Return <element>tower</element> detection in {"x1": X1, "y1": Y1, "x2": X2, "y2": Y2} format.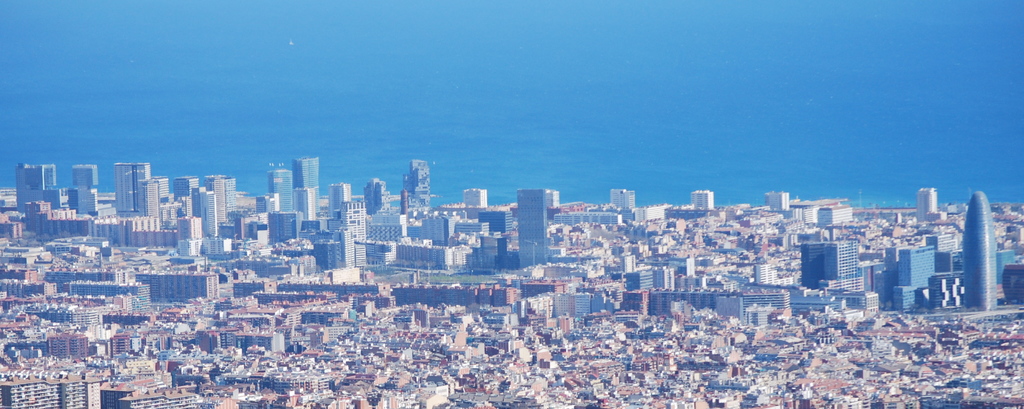
{"x1": 271, "y1": 158, "x2": 294, "y2": 210}.
